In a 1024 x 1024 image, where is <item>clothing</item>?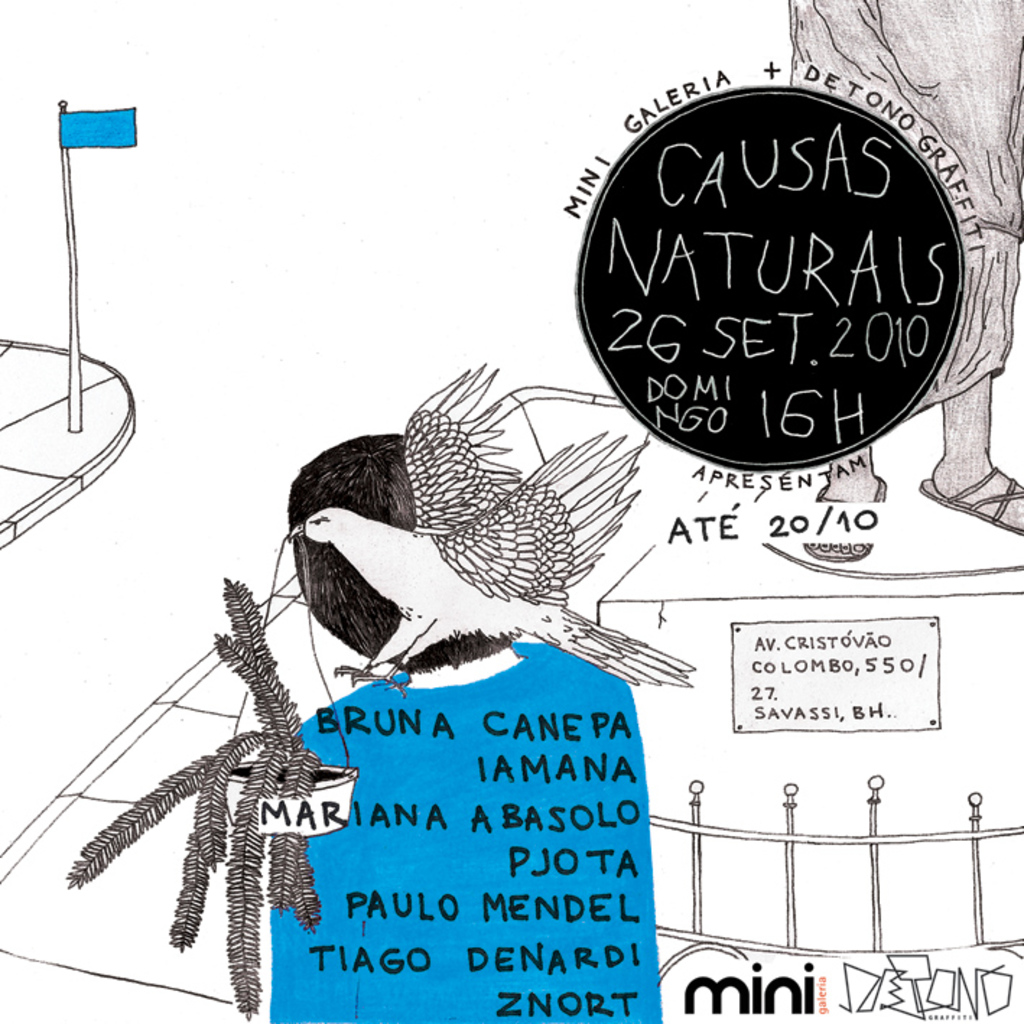
279,635,672,1021.
